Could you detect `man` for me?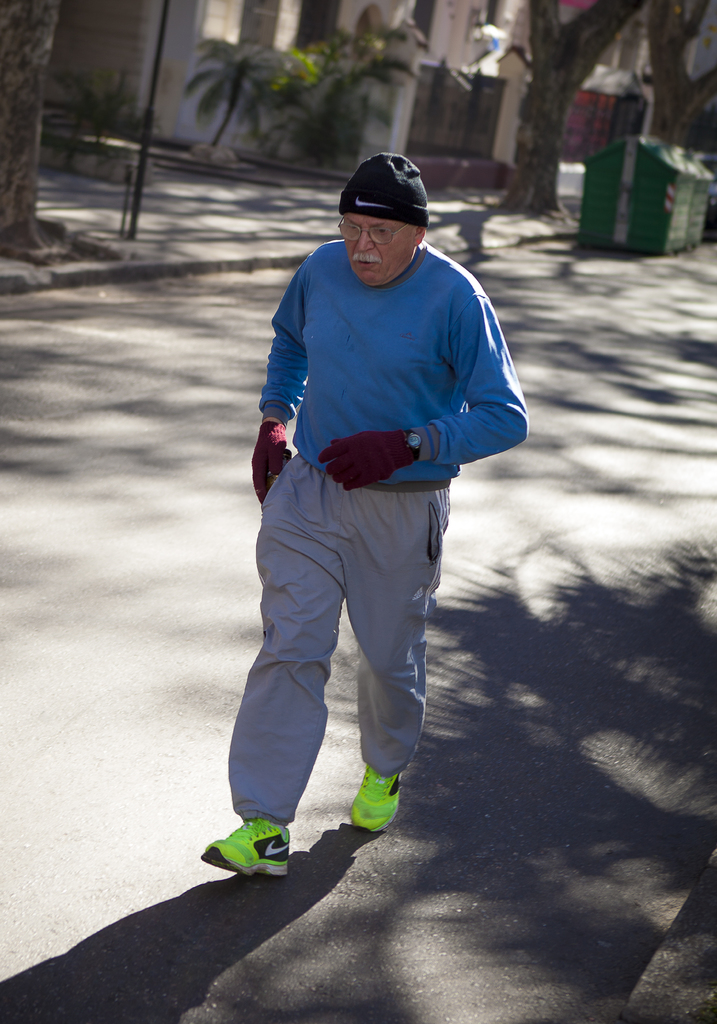
Detection result: x1=218 y1=155 x2=515 y2=872.
